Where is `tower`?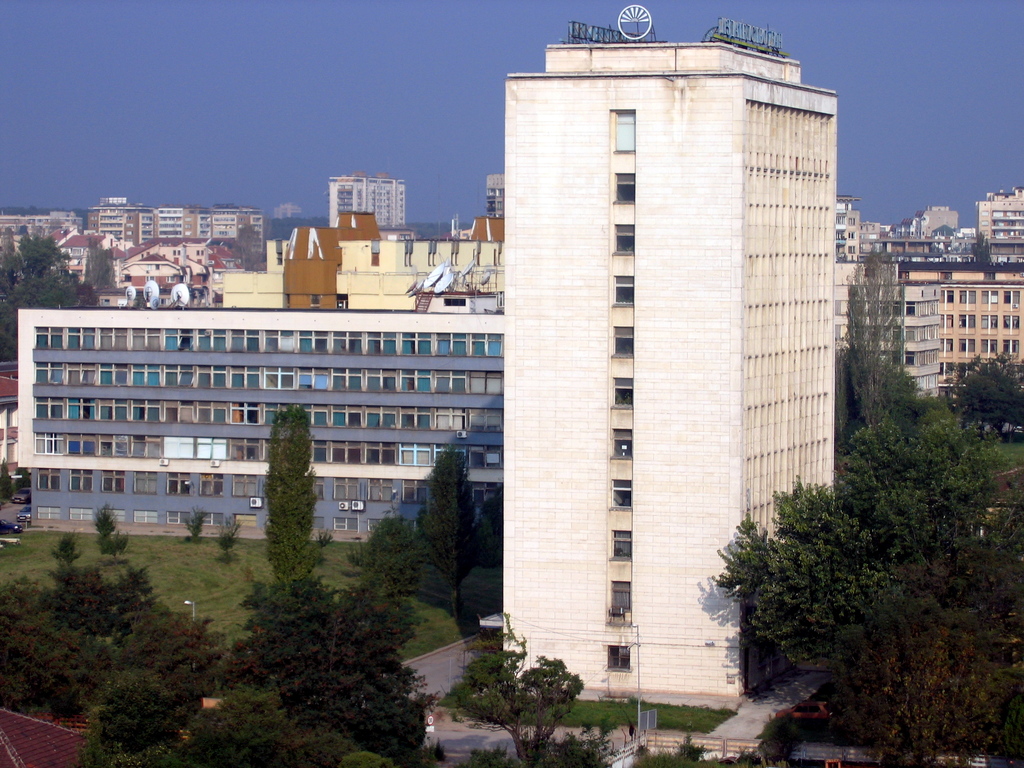
<box>488,0,853,759</box>.
